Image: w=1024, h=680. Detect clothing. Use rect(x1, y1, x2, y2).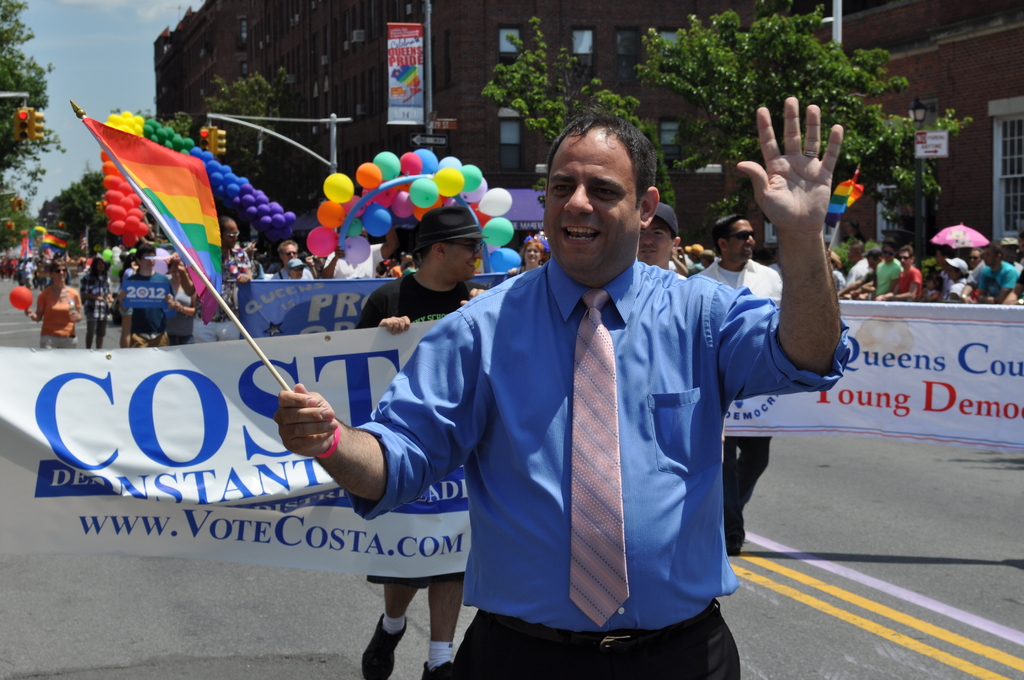
rect(253, 257, 266, 282).
